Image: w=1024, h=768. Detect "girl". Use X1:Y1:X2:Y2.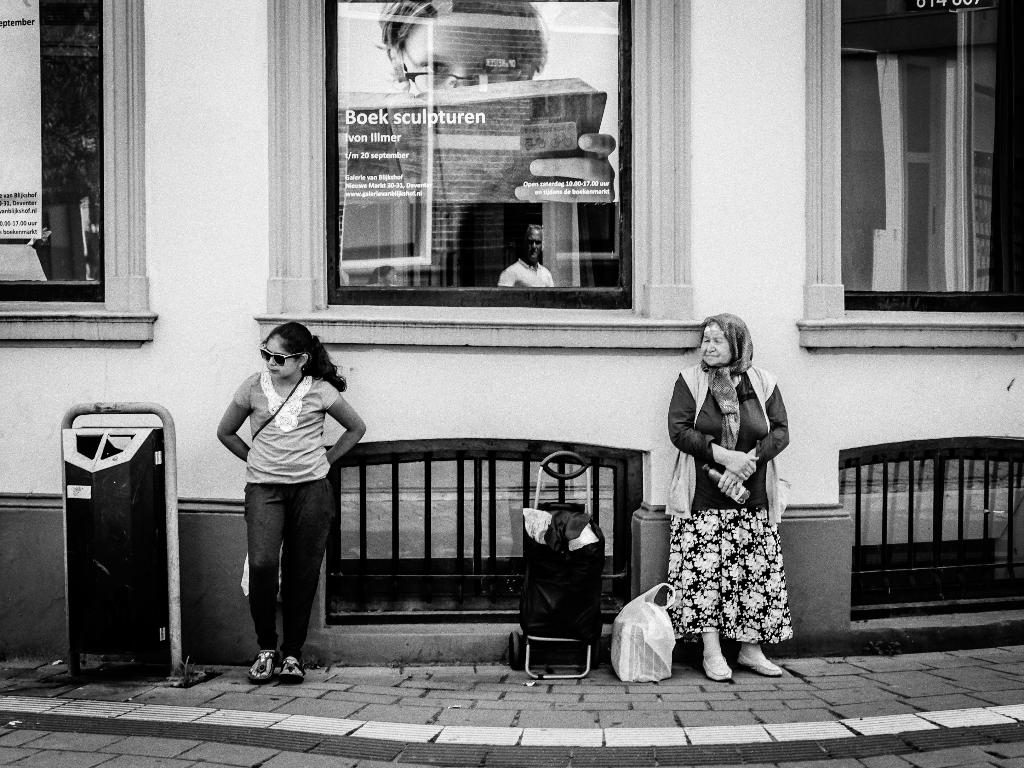
216:323:365:685.
